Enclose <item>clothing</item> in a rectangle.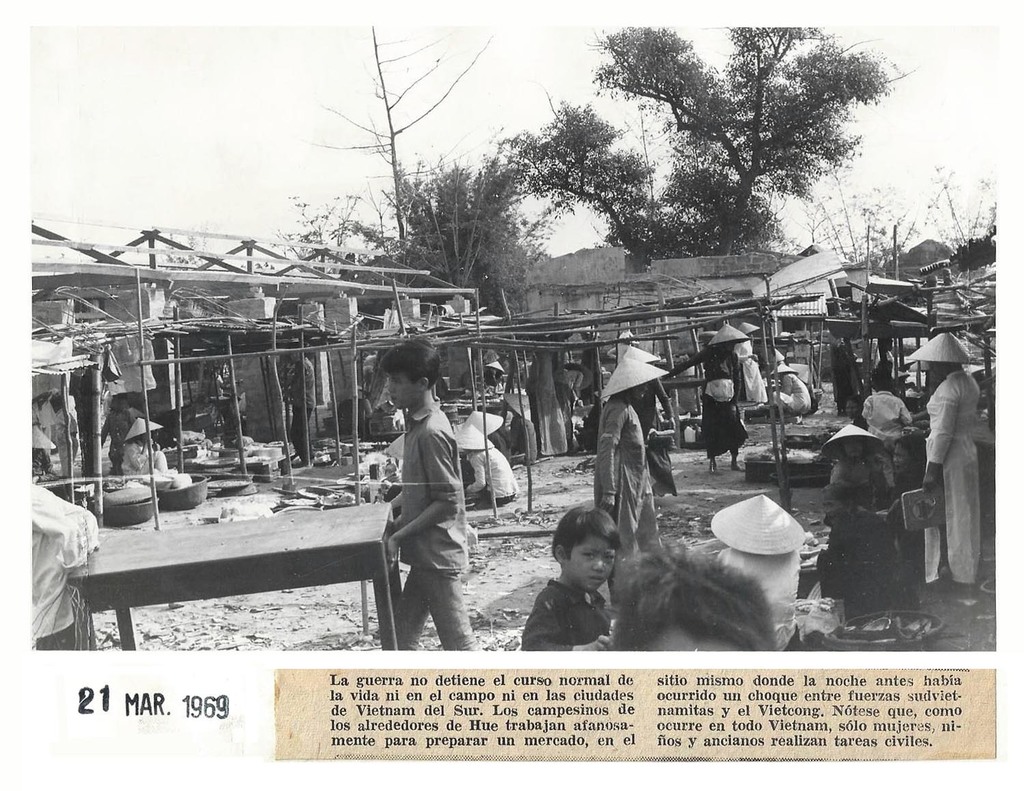
(829, 453, 872, 487).
